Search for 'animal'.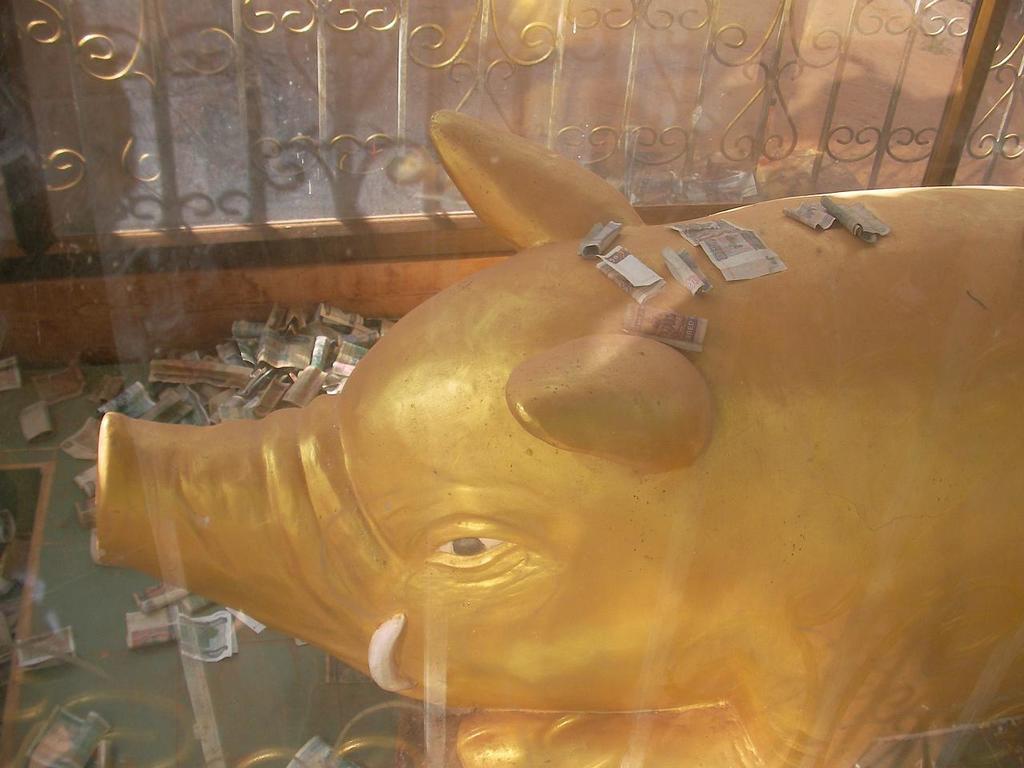
Found at (left=90, top=104, right=1023, bottom=767).
